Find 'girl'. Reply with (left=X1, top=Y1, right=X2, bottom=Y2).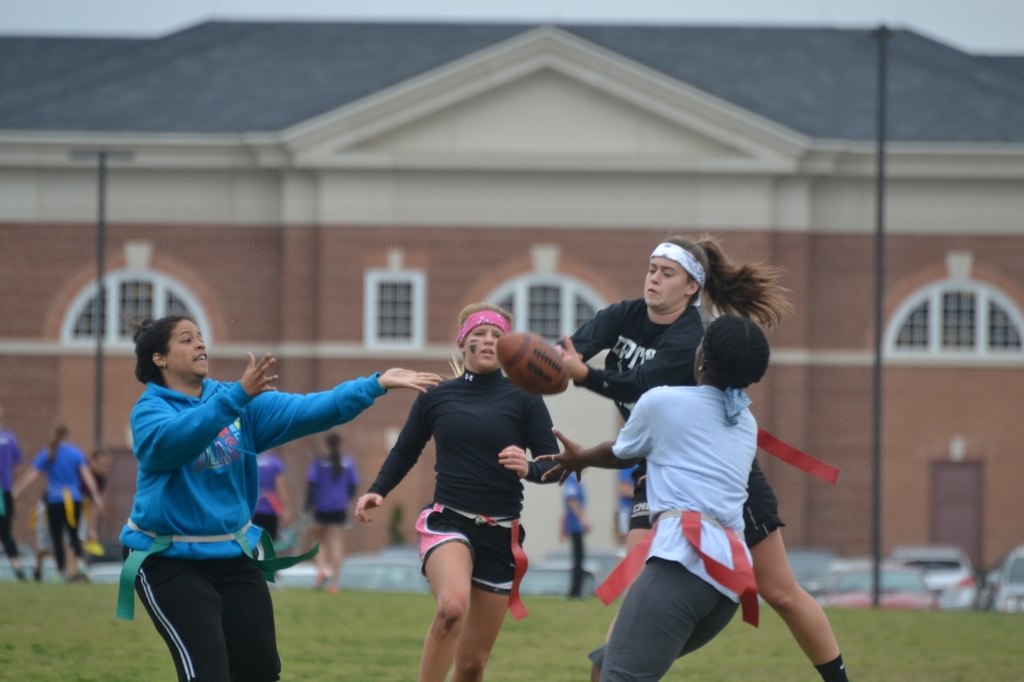
(left=119, top=315, right=436, bottom=681).
